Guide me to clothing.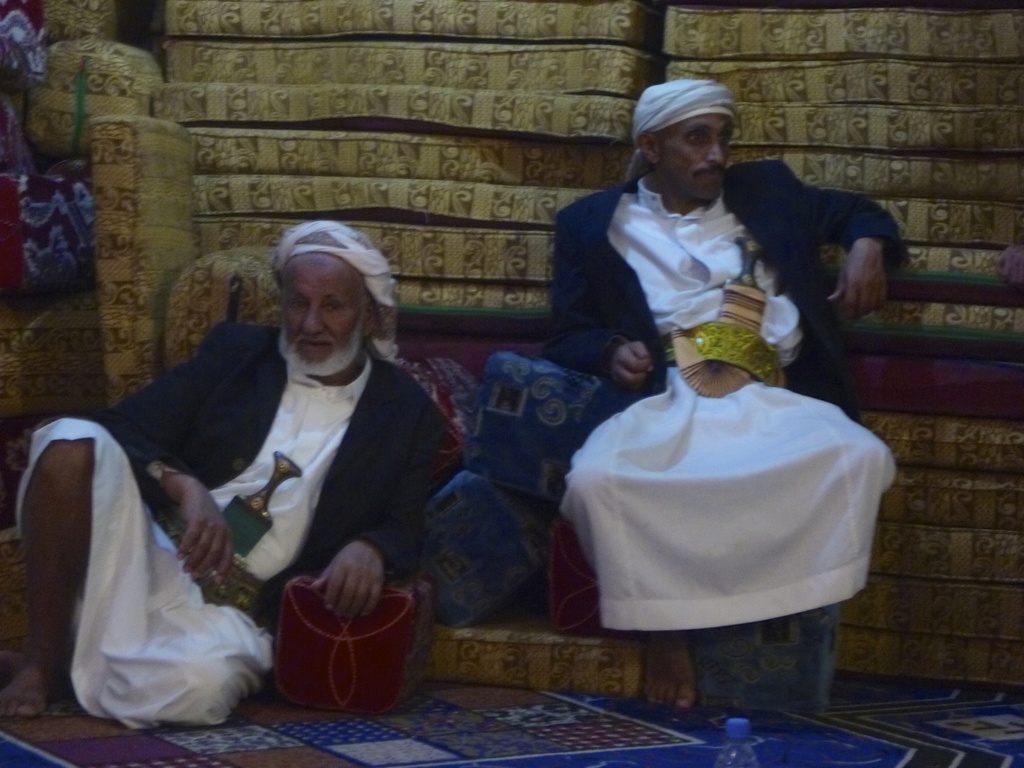
Guidance: bbox=[10, 317, 453, 733].
